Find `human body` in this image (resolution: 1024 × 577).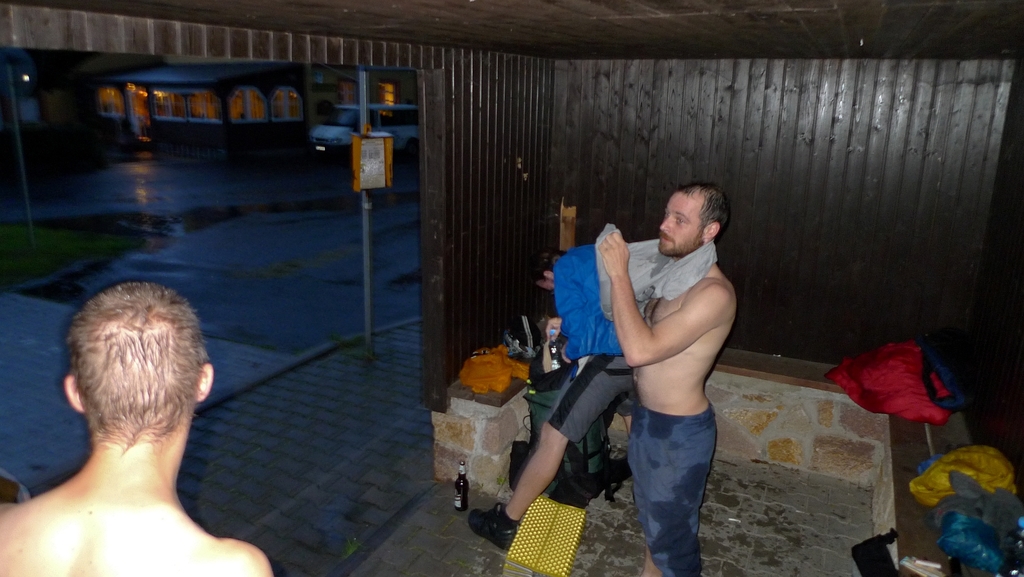
box(0, 440, 268, 576).
